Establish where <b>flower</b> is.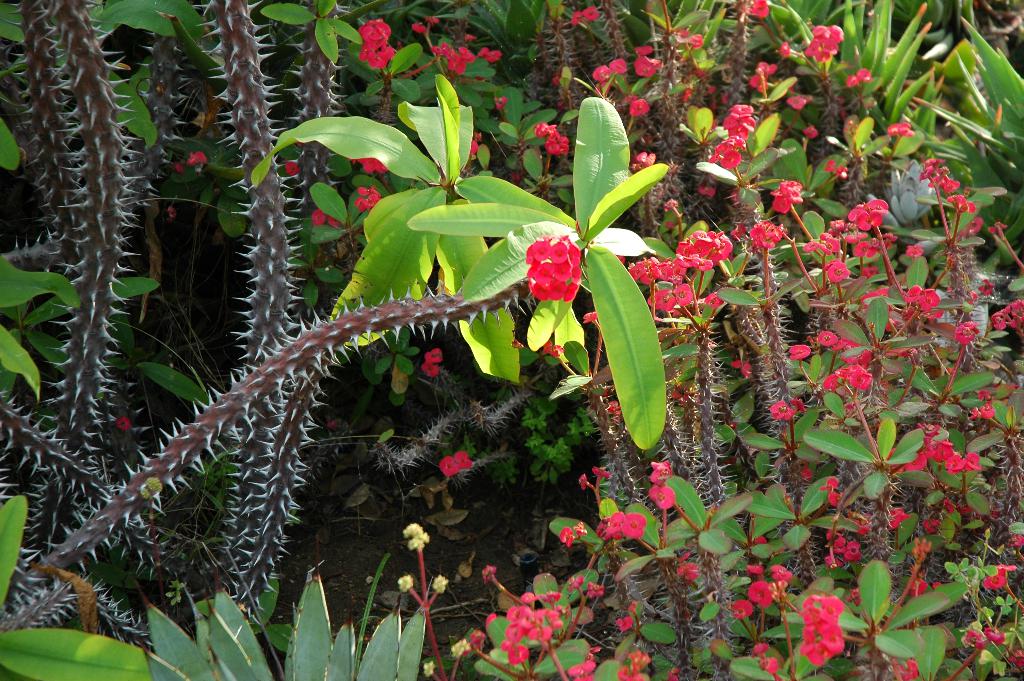
Established at bbox=[590, 56, 624, 79].
